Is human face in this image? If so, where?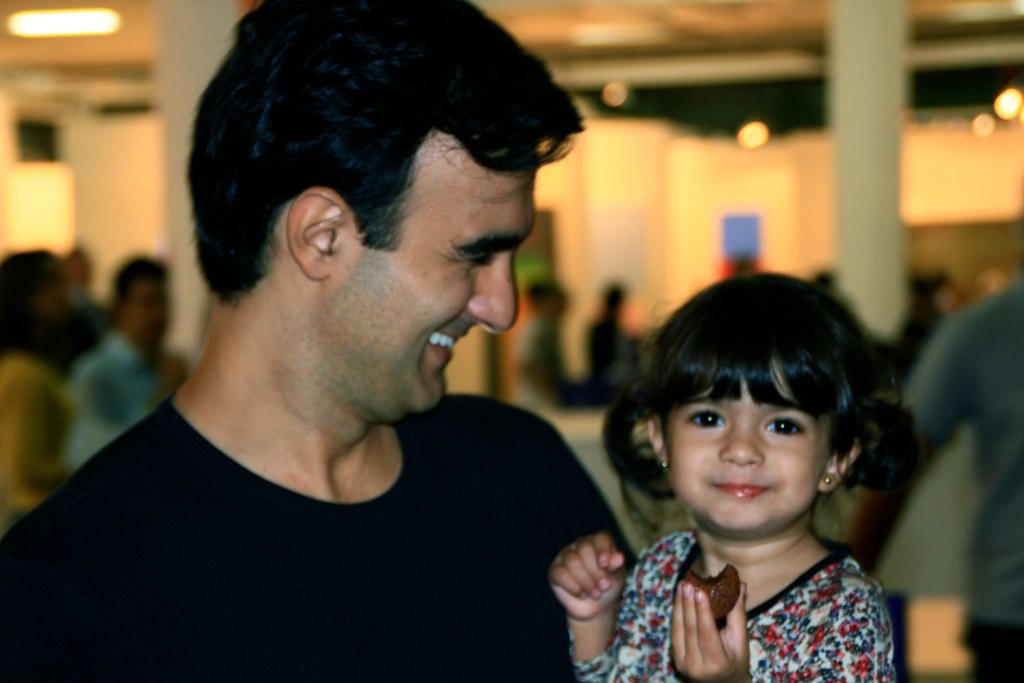
Yes, at bbox=(664, 363, 832, 546).
